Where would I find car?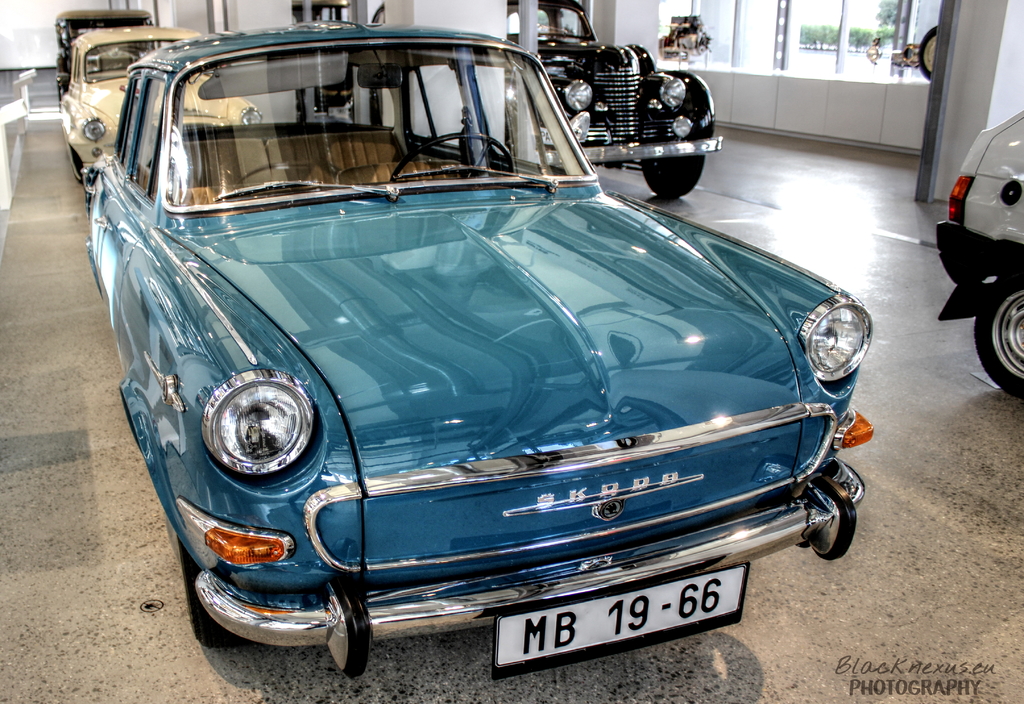
At Rect(82, 24, 874, 688).
